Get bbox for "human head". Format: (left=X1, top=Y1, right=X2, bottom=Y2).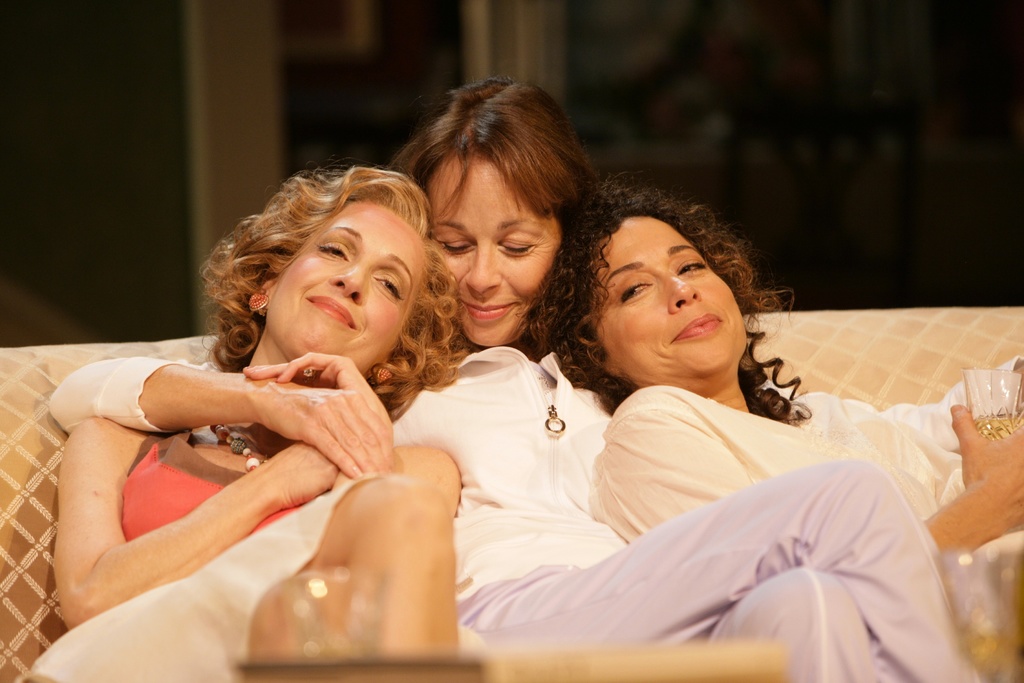
(left=572, top=177, right=771, bottom=392).
